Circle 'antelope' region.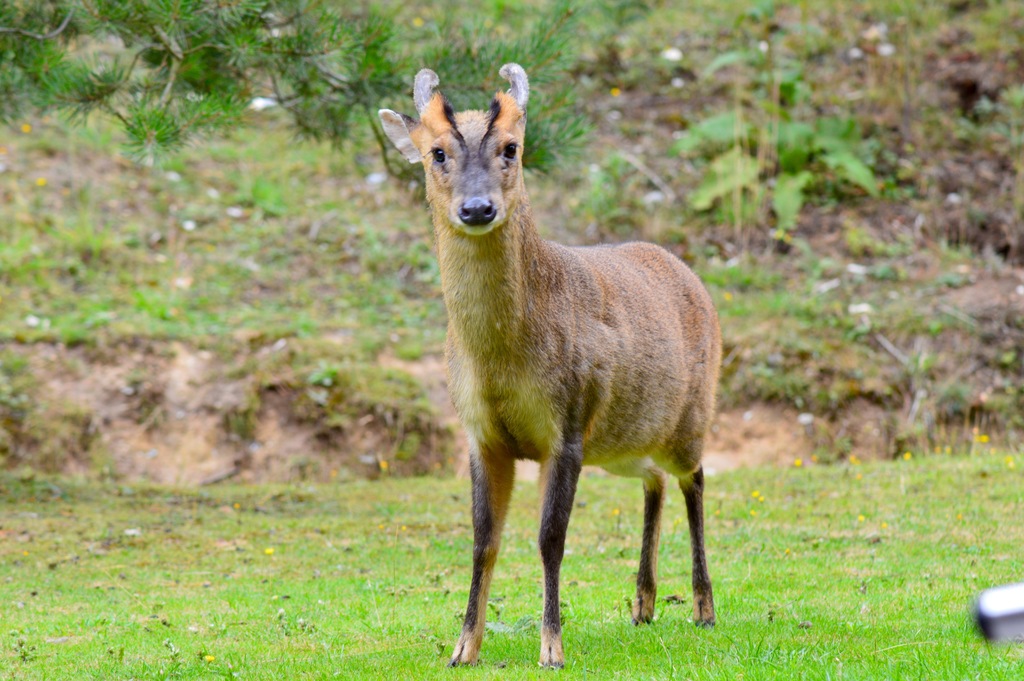
Region: 373 65 718 669.
